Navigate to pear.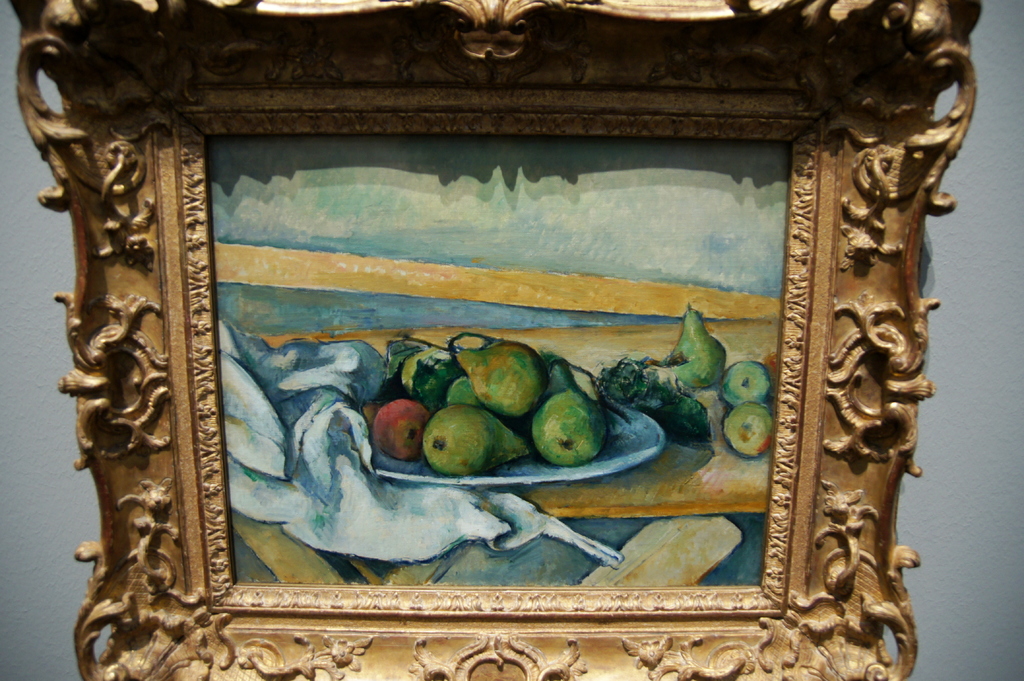
Navigation target: bbox=(665, 307, 725, 388).
